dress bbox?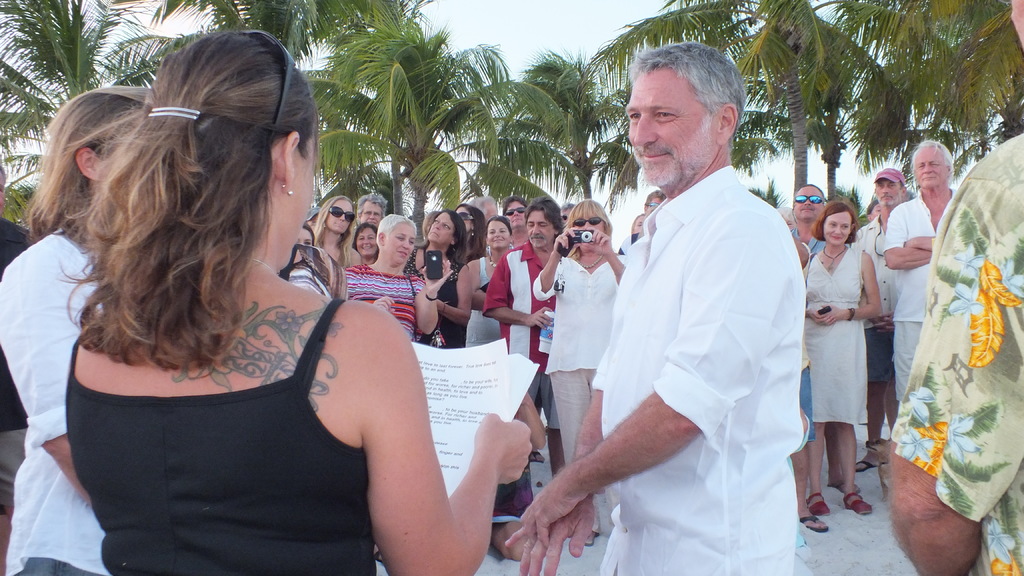
{"x1": 805, "y1": 250, "x2": 868, "y2": 425}
